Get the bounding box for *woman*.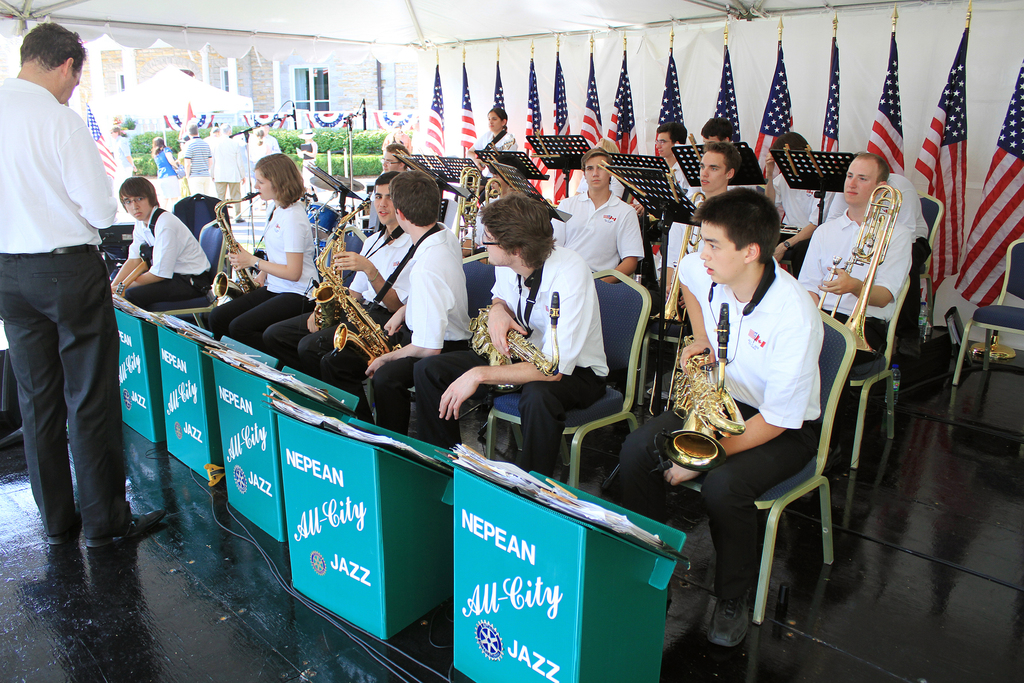
(x1=765, y1=130, x2=821, y2=280).
